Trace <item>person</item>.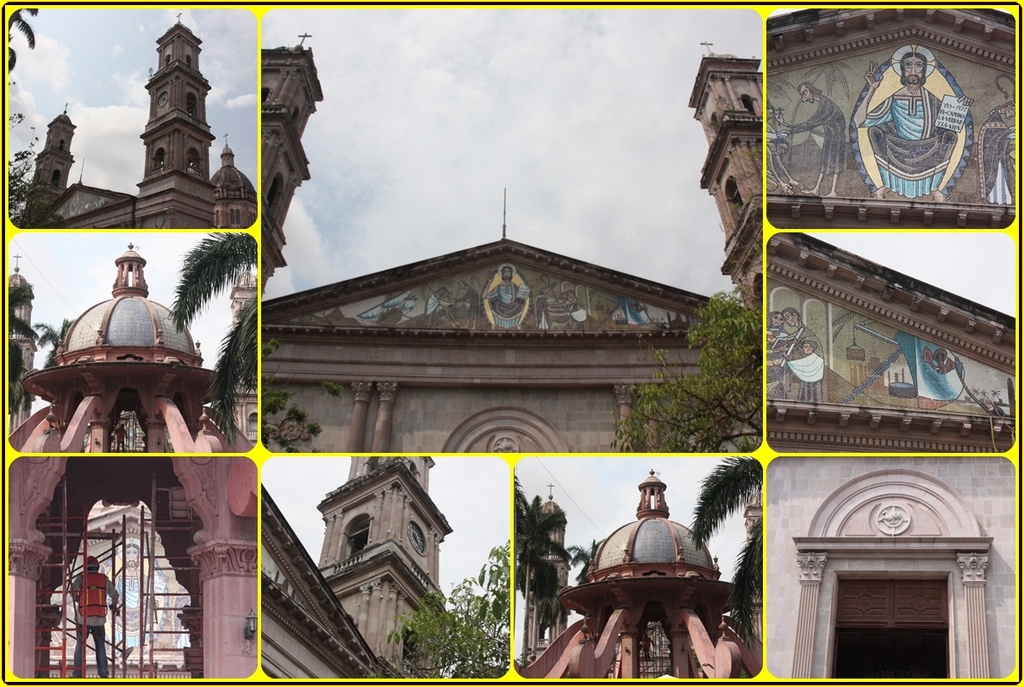
Traced to [854, 51, 964, 204].
